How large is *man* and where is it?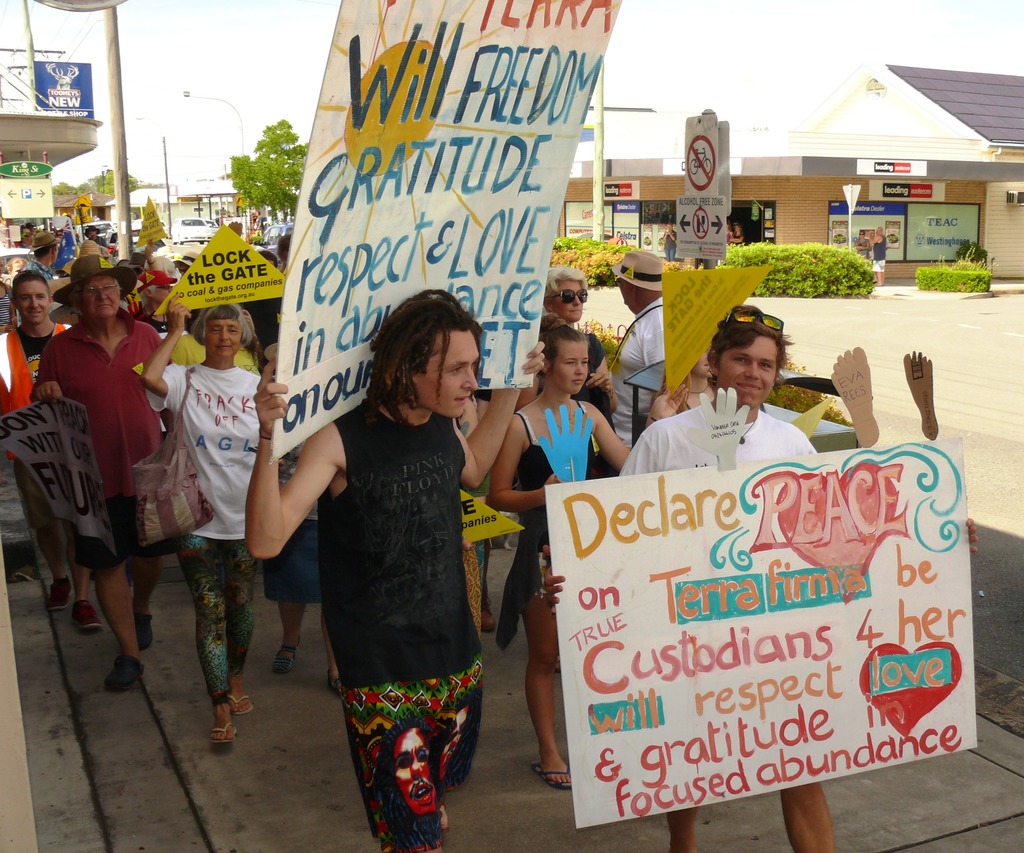
Bounding box: (540, 309, 976, 852).
